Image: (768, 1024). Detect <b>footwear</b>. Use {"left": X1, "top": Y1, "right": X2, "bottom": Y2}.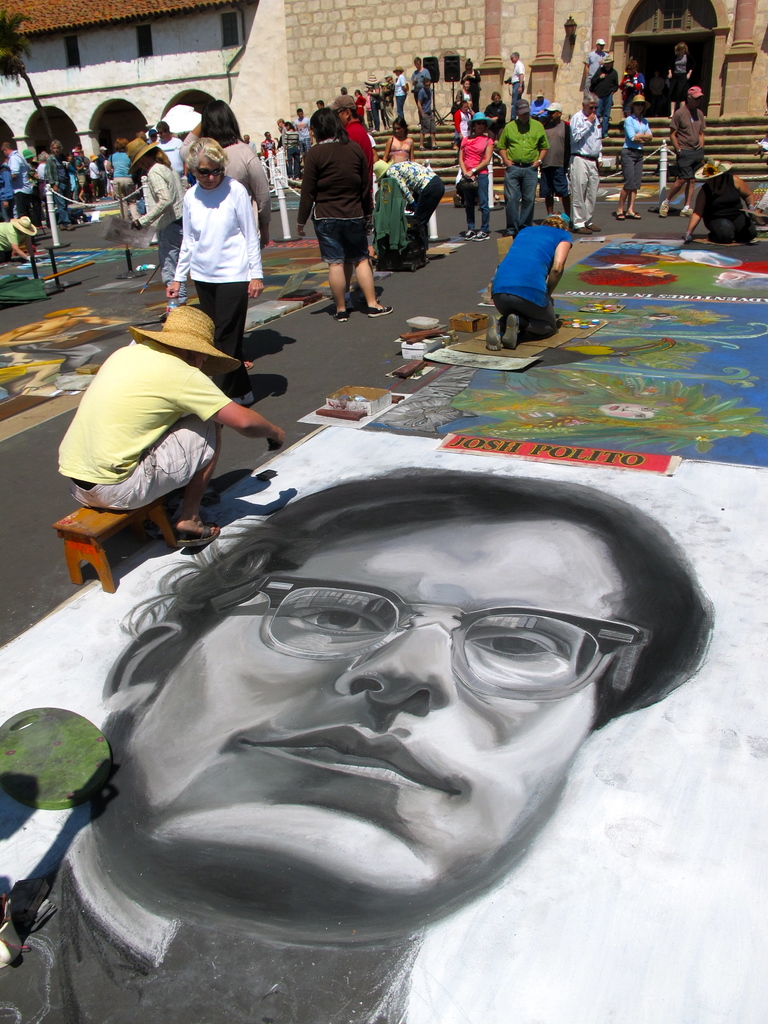
{"left": 629, "top": 212, "right": 641, "bottom": 219}.
